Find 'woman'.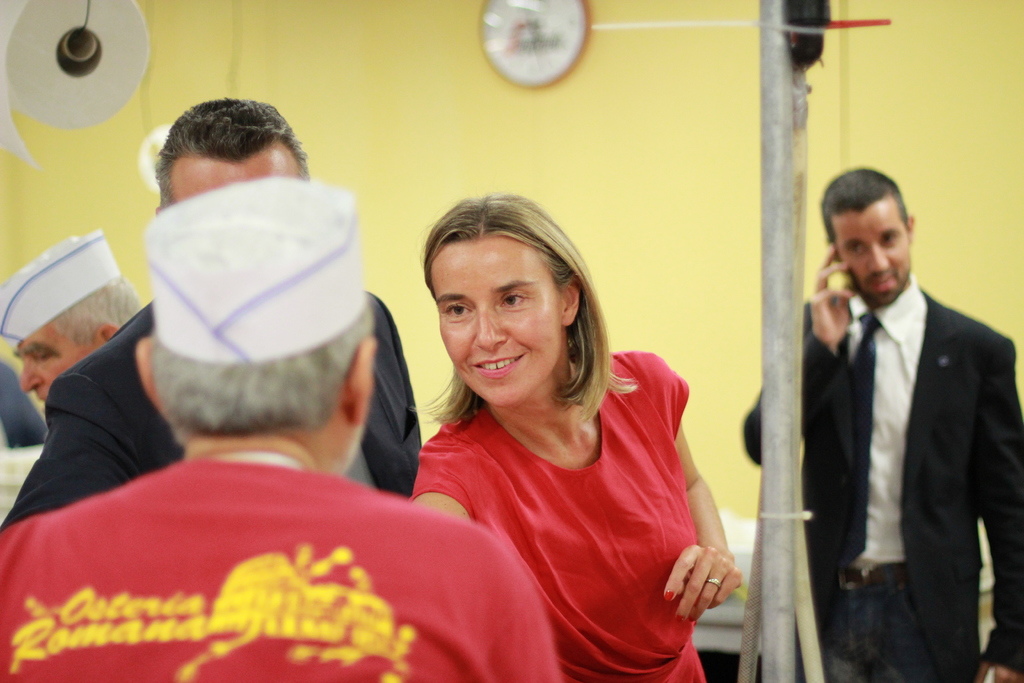
crop(419, 198, 738, 682).
